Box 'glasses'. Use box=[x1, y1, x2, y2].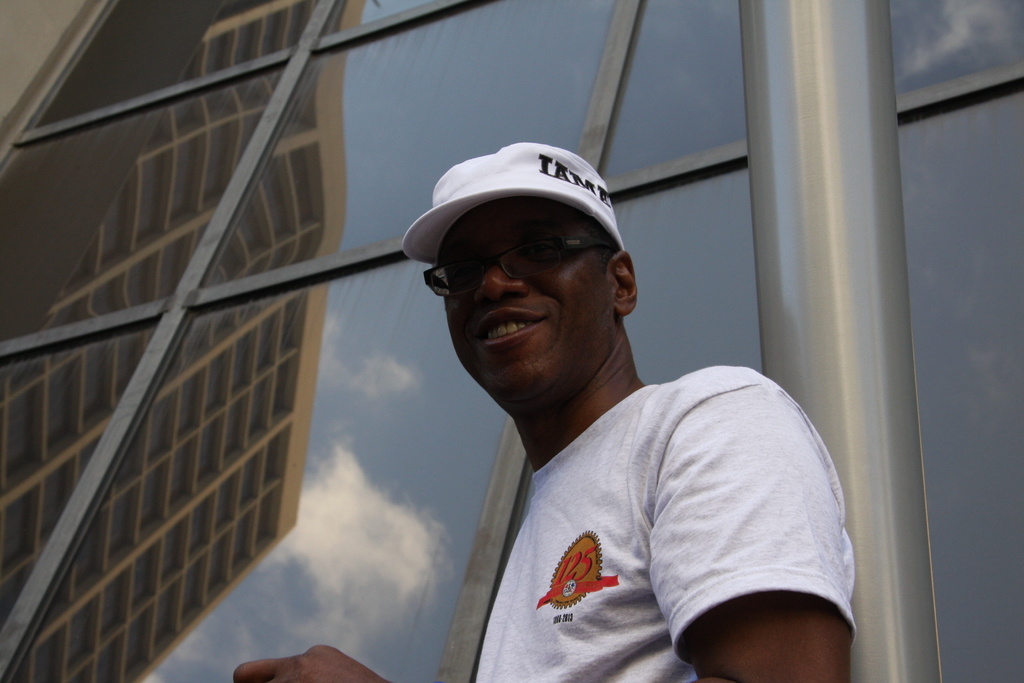
box=[413, 217, 628, 306].
